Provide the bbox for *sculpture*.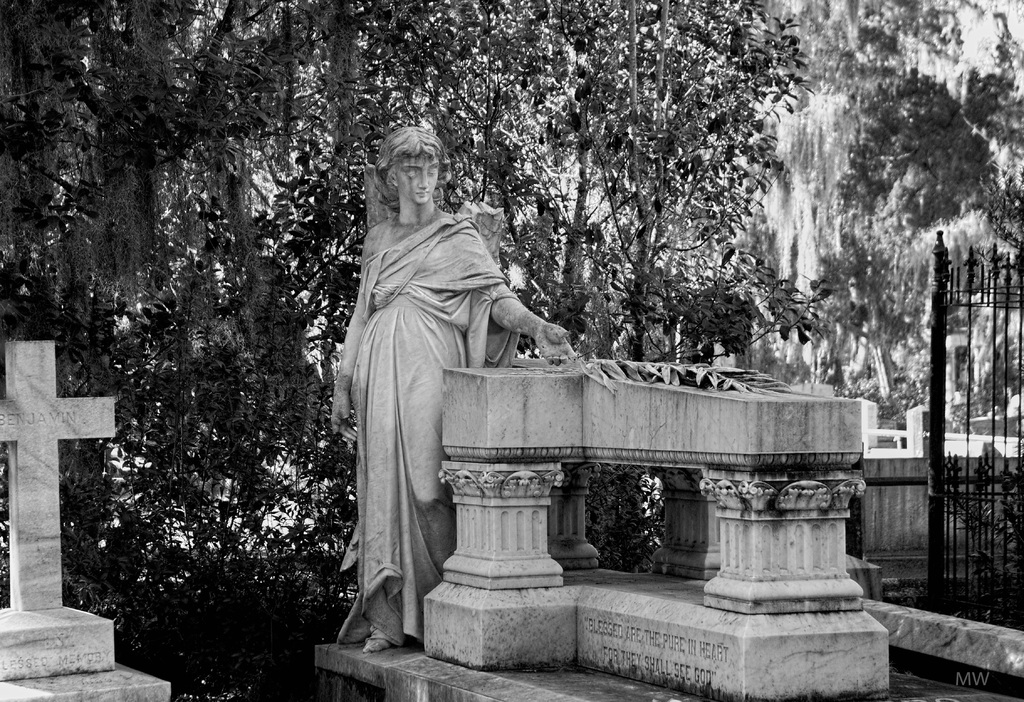
{"x1": 324, "y1": 106, "x2": 536, "y2": 652}.
